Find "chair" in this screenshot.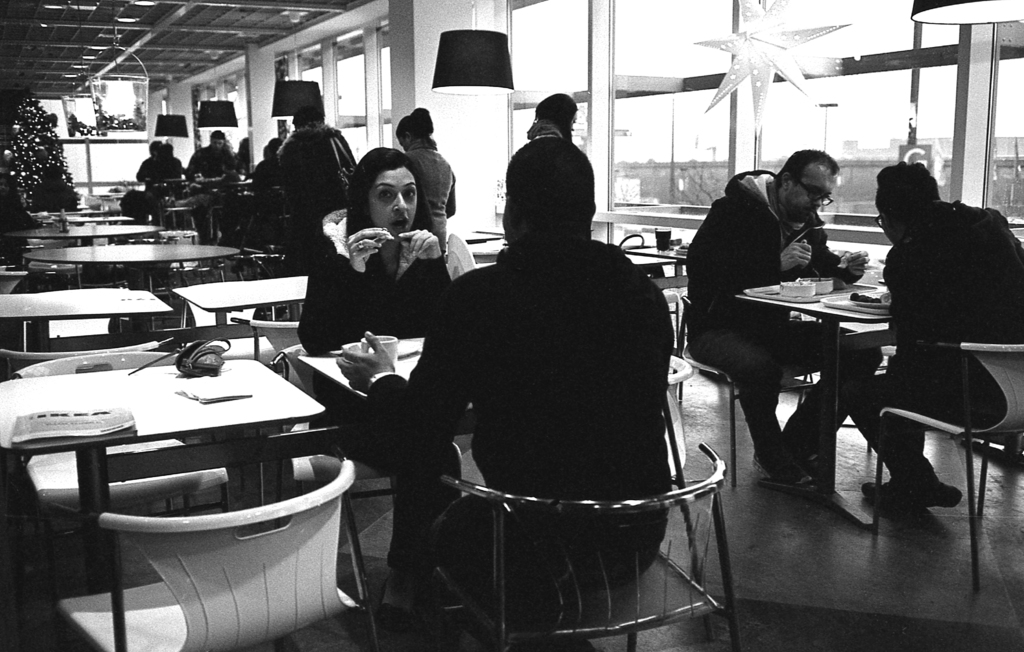
The bounding box for "chair" is l=230, t=318, r=300, b=375.
